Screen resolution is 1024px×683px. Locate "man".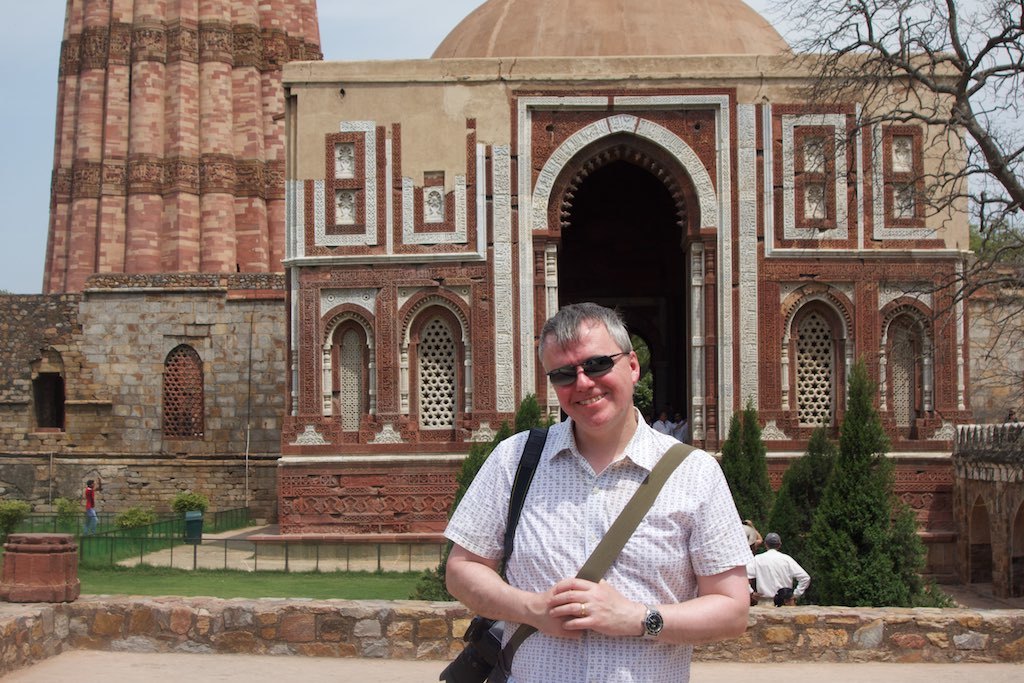
653/403/690/442.
